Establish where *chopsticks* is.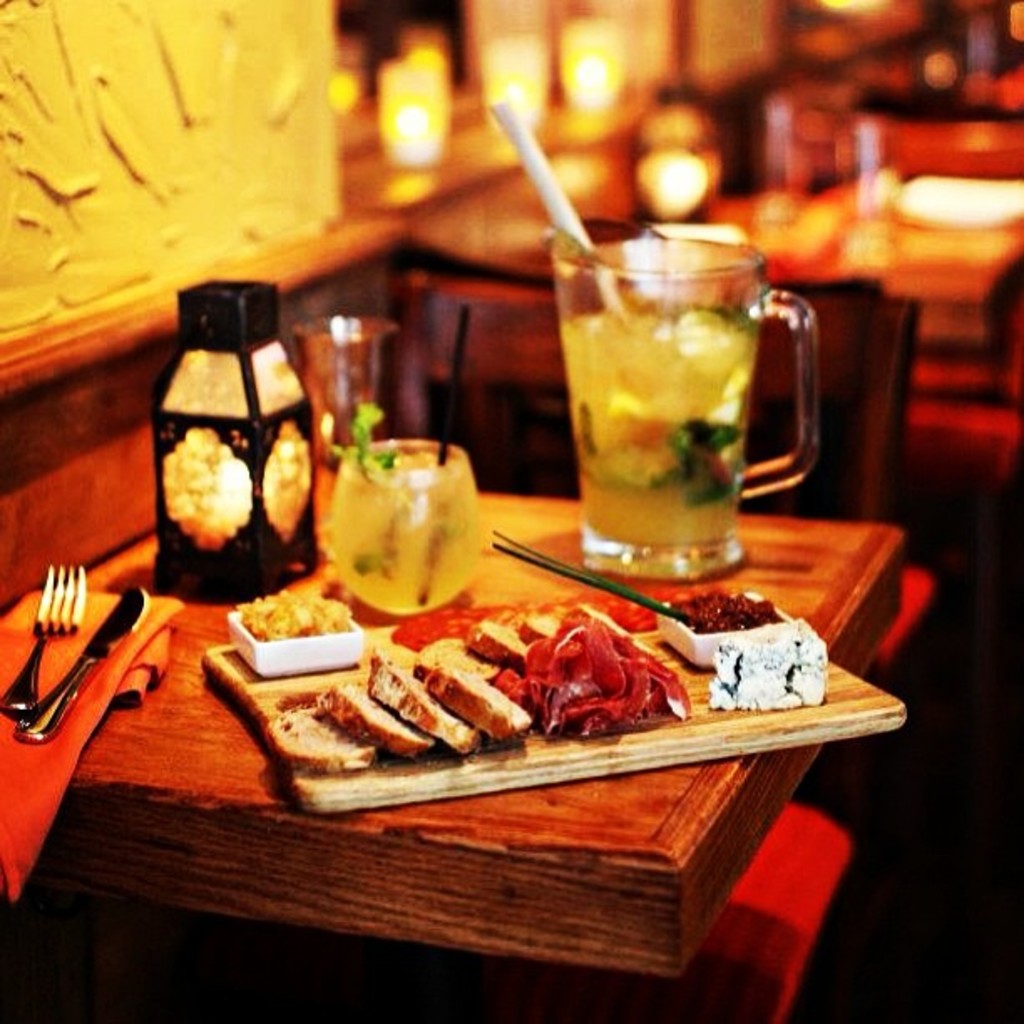
Established at [487, 102, 627, 316].
